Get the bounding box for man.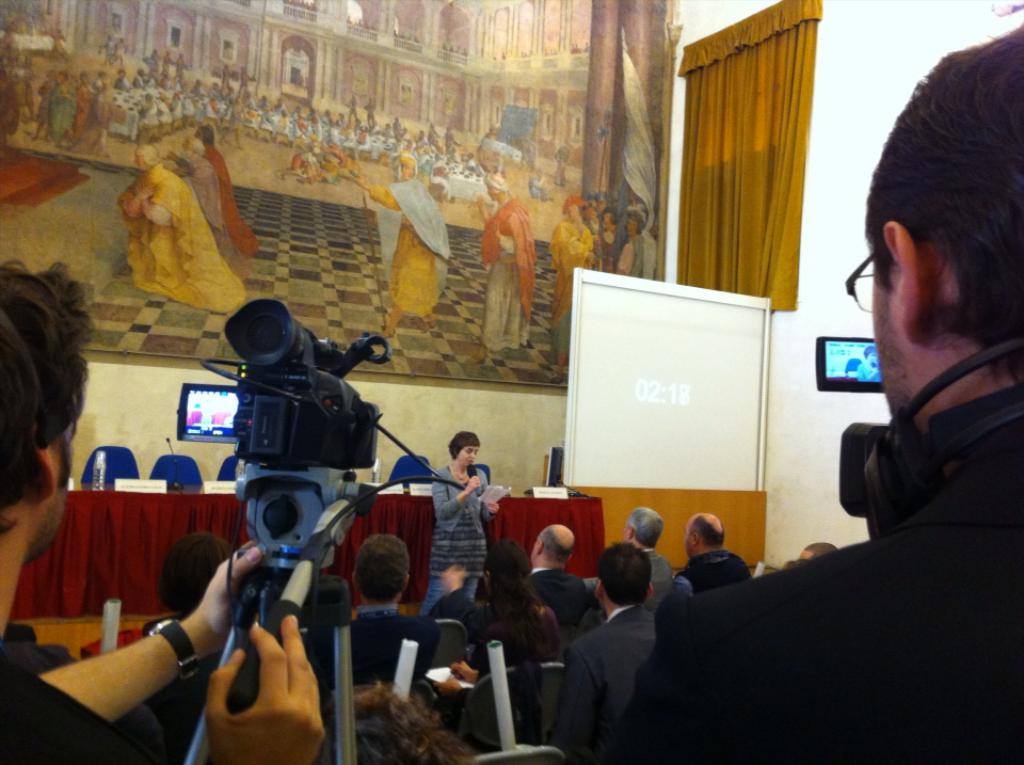
(left=806, top=78, right=1023, bottom=635).
